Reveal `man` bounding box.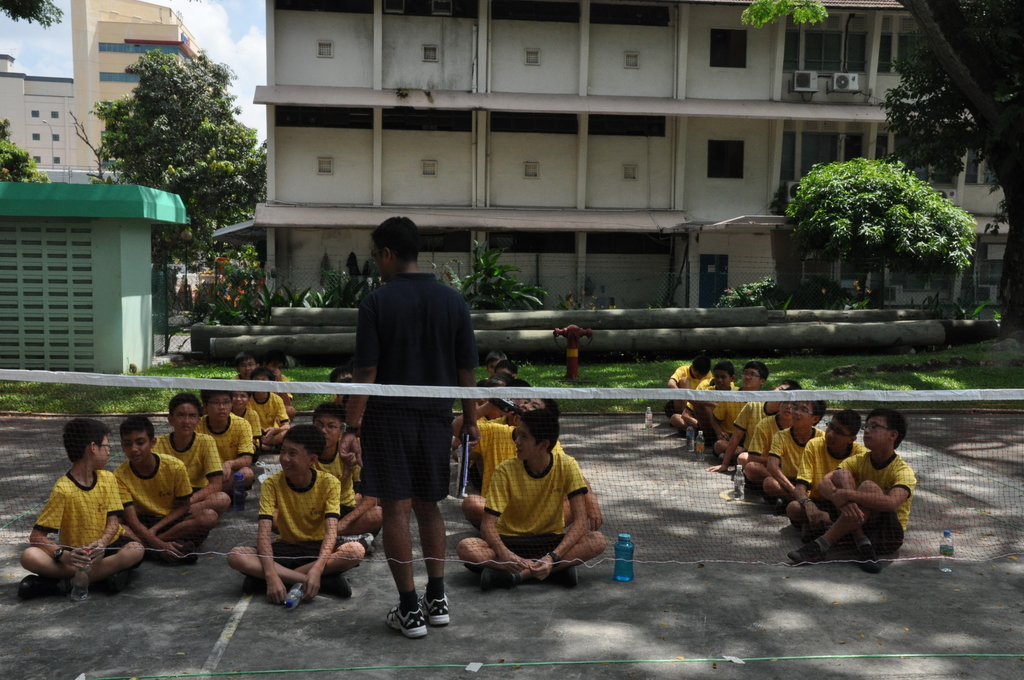
Revealed: rect(335, 207, 485, 630).
